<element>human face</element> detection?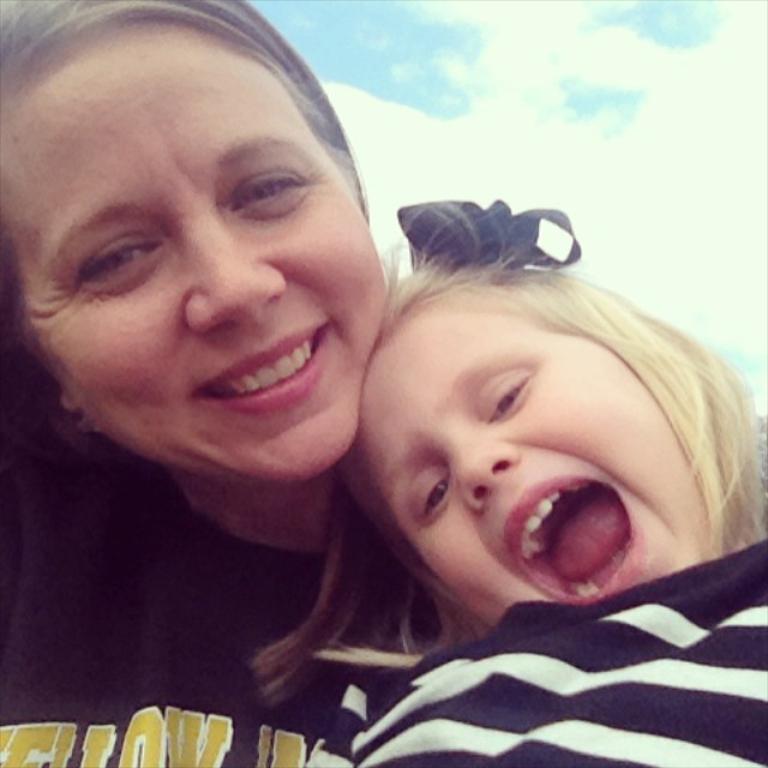
region(360, 302, 718, 630)
